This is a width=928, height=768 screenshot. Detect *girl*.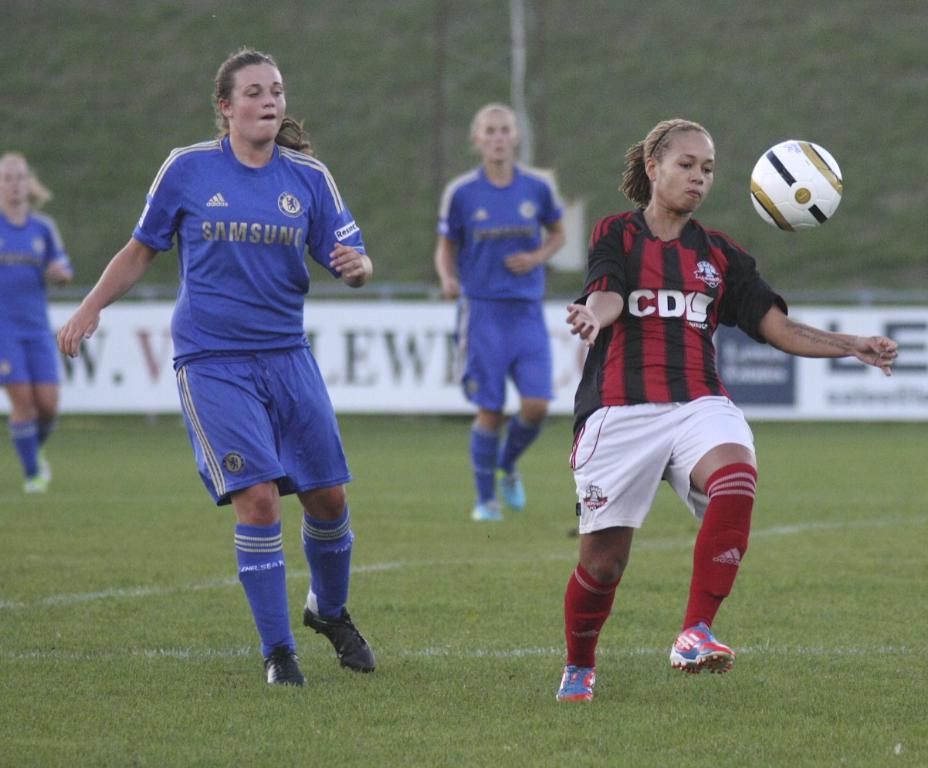
pyautogui.locateOnScreen(433, 99, 561, 510).
